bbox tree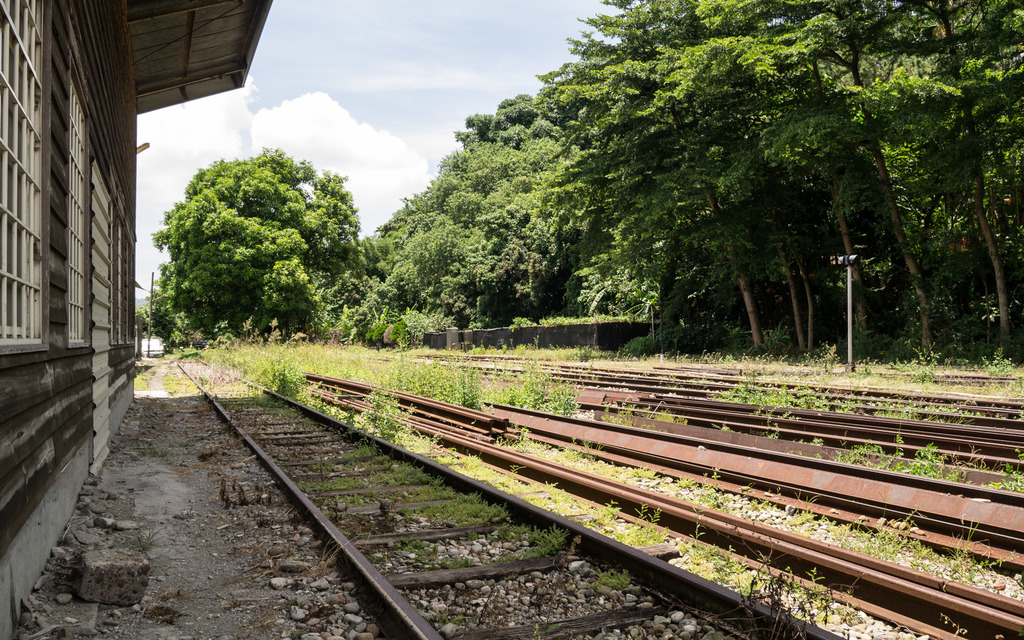
(left=129, top=129, right=362, bottom=358)
